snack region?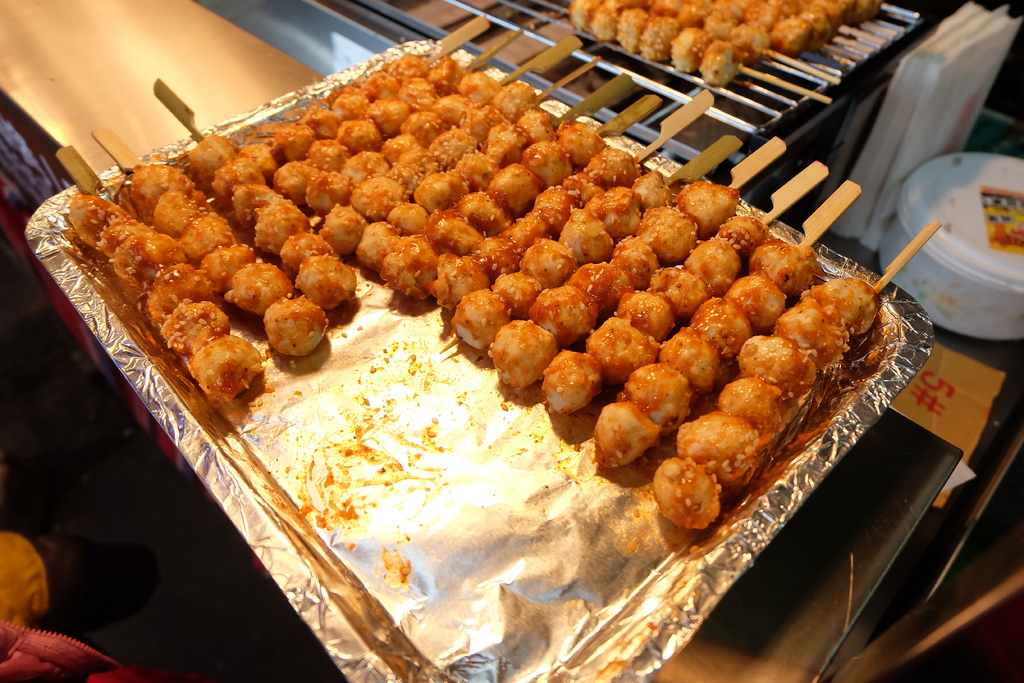
box=[347, 154, 396, 186]
